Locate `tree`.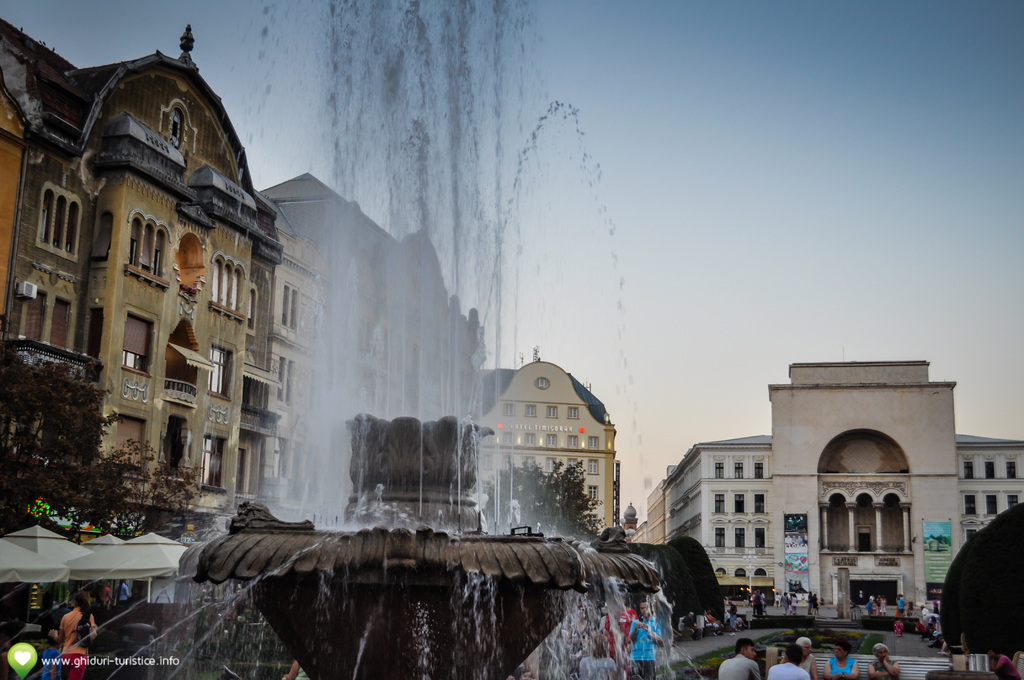
Bounding box: 669, 537, 727, 625.
